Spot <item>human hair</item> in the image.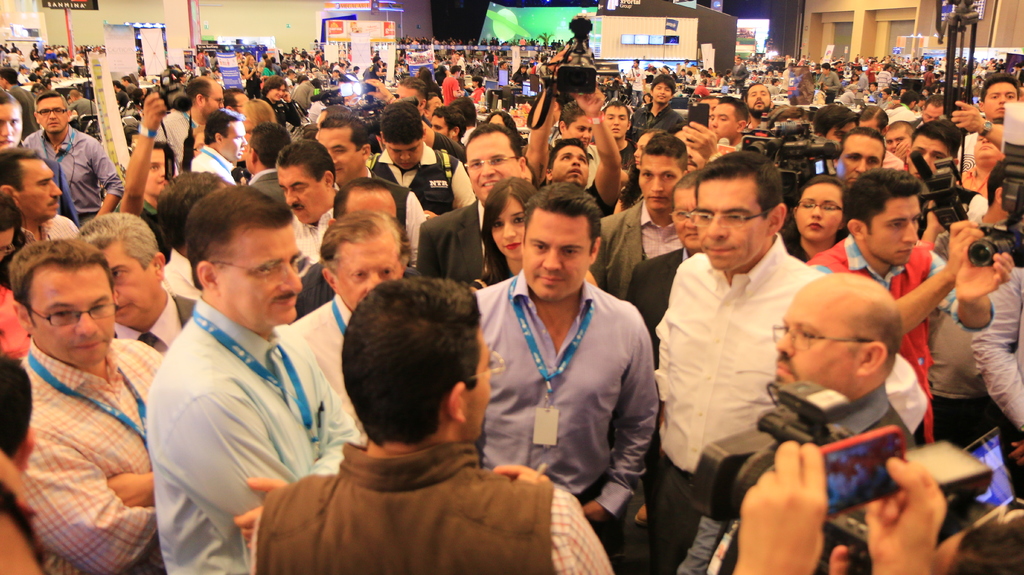
<item>human hair</item> found at {"left": 719, "top": 96, "right": 749, "bottom": 125}.
